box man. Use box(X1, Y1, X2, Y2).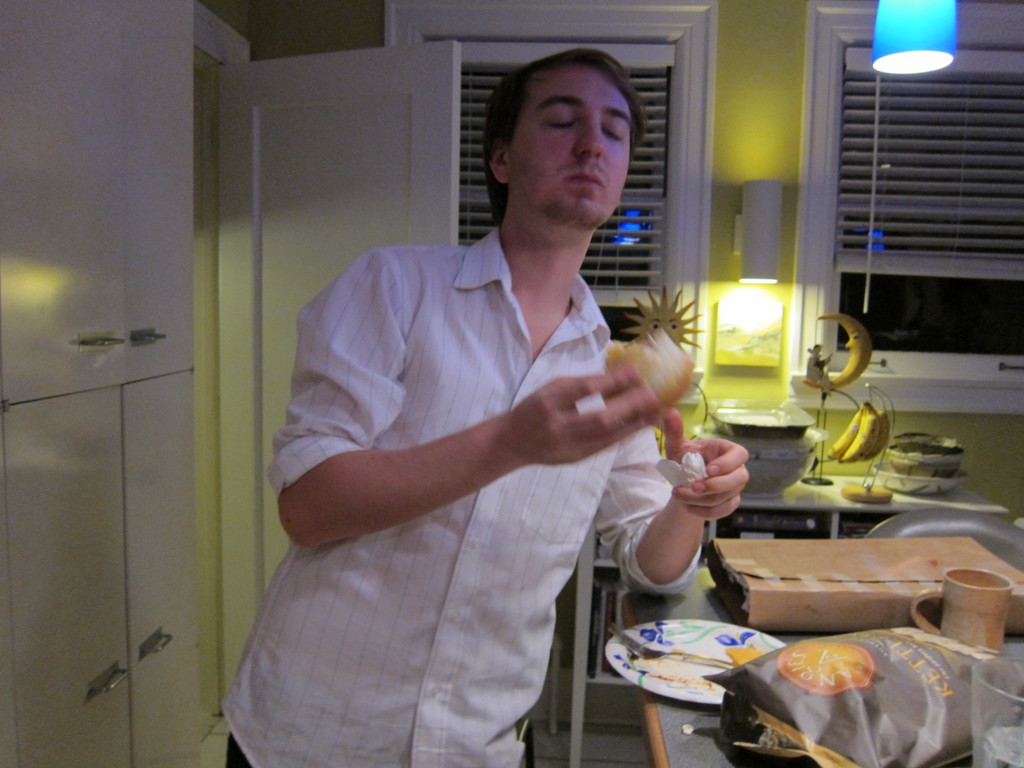
box(269, 40, 730, 756).
